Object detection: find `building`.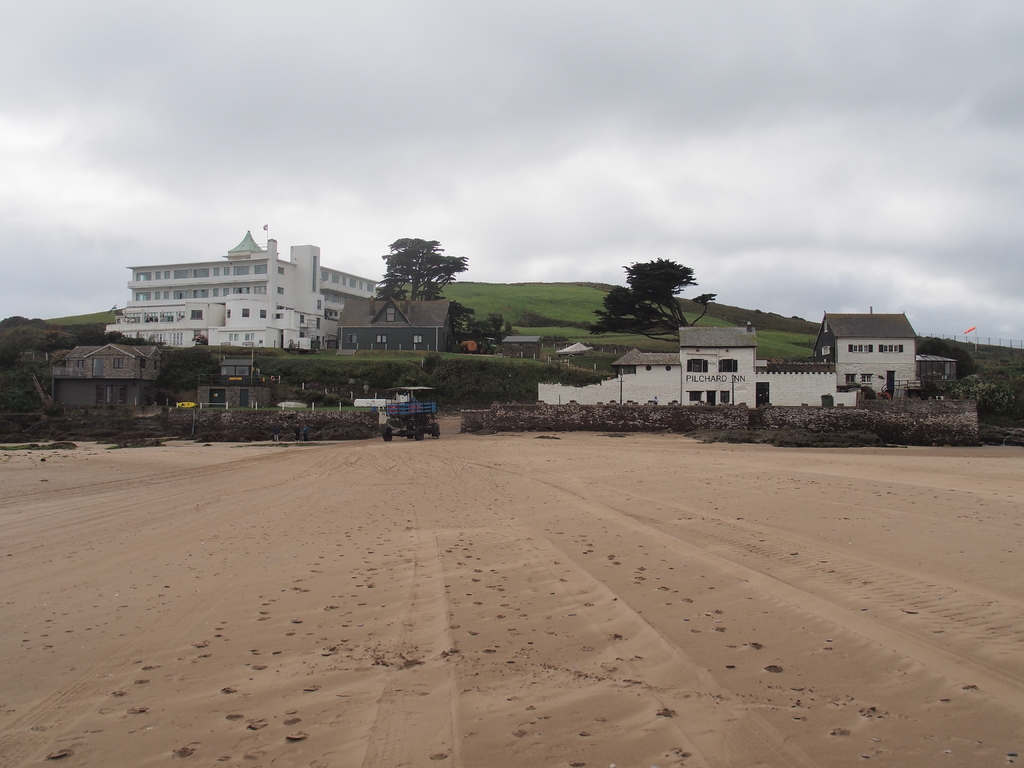
813, 304, 959, 392.
